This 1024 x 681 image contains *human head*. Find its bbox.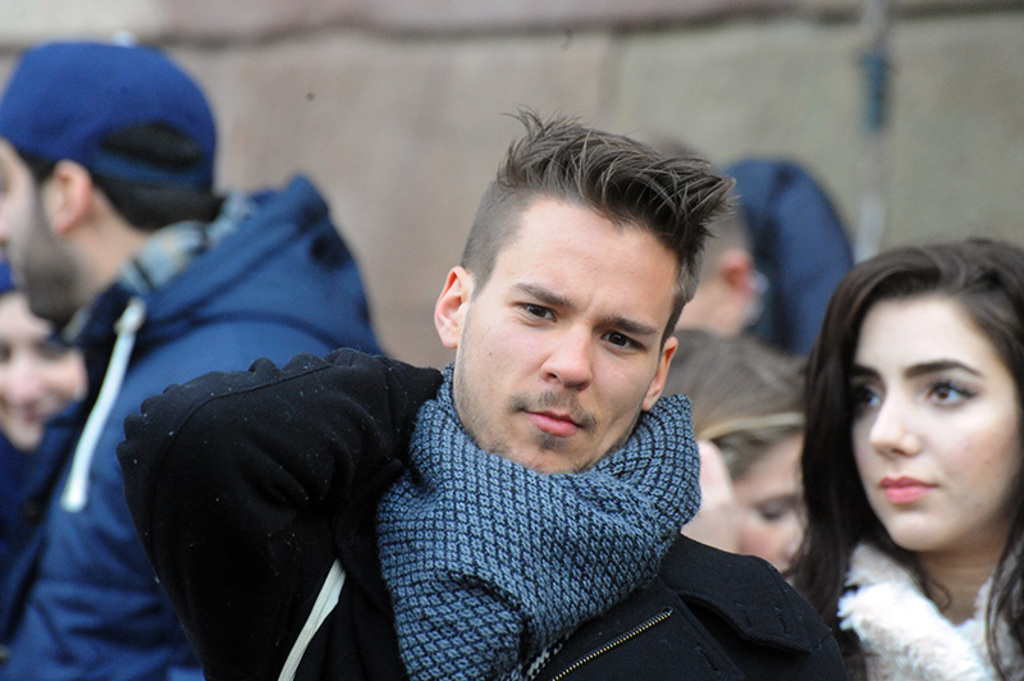
l=0, t=253, r=95, b=460.
